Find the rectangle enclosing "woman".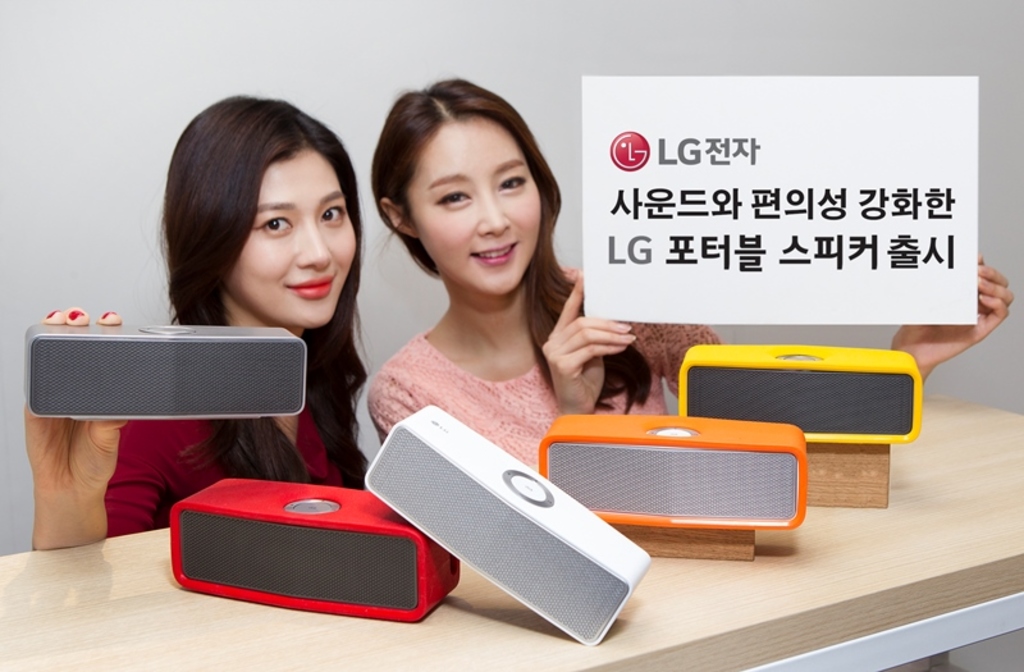
[left=18, top=91, right=371, bottom=552].
